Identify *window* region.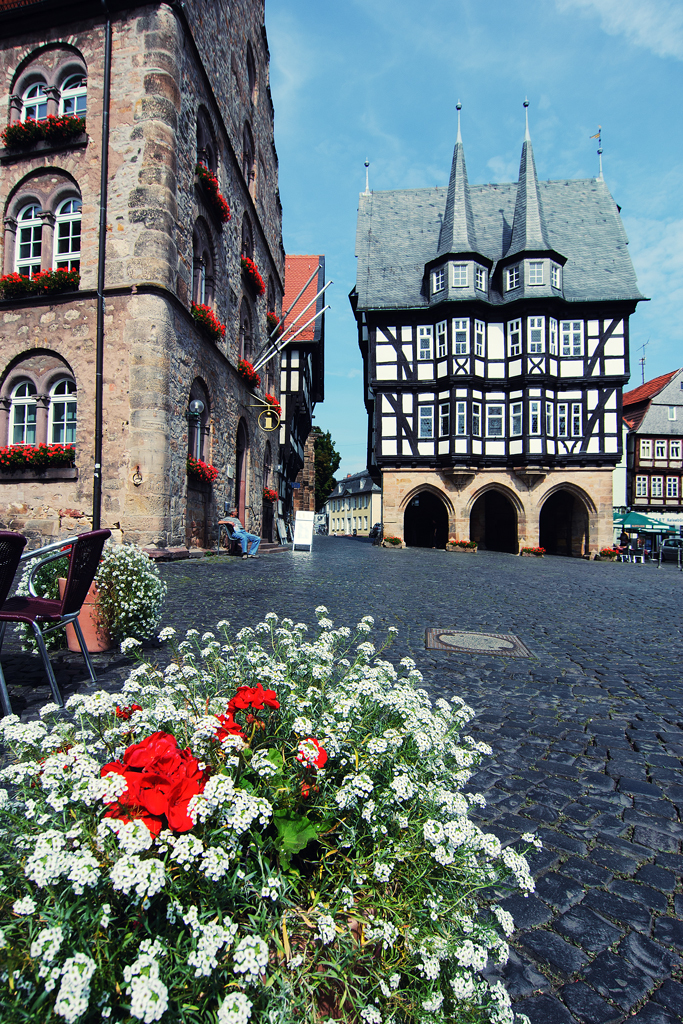
Region: {"x1": 242, "y1": 217, "x2": 258, "y2": 270}.
